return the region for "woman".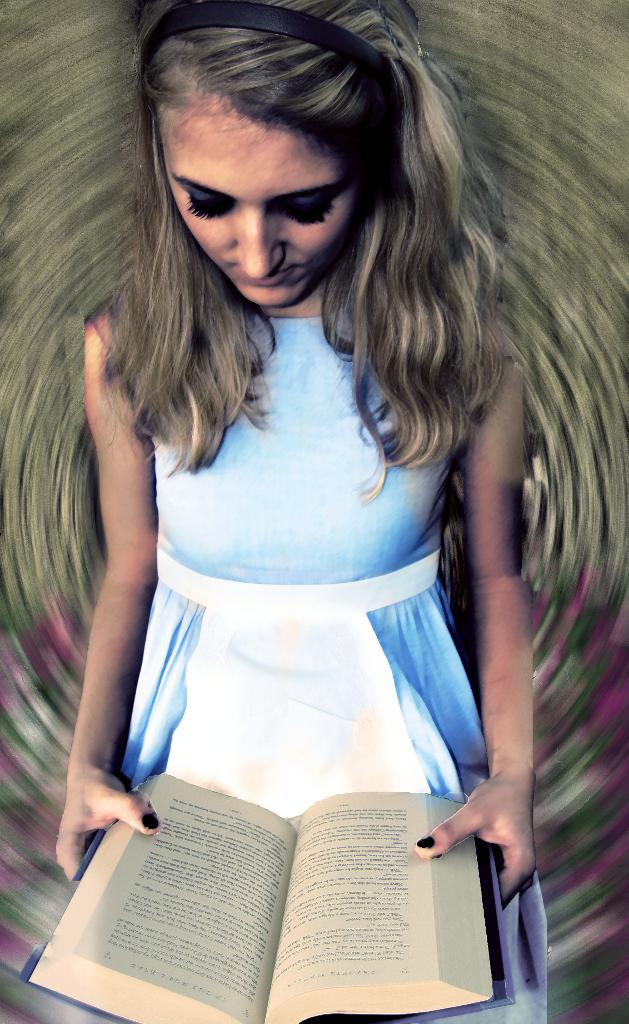
x1=13, y1=14, x2=601, y2=979.
